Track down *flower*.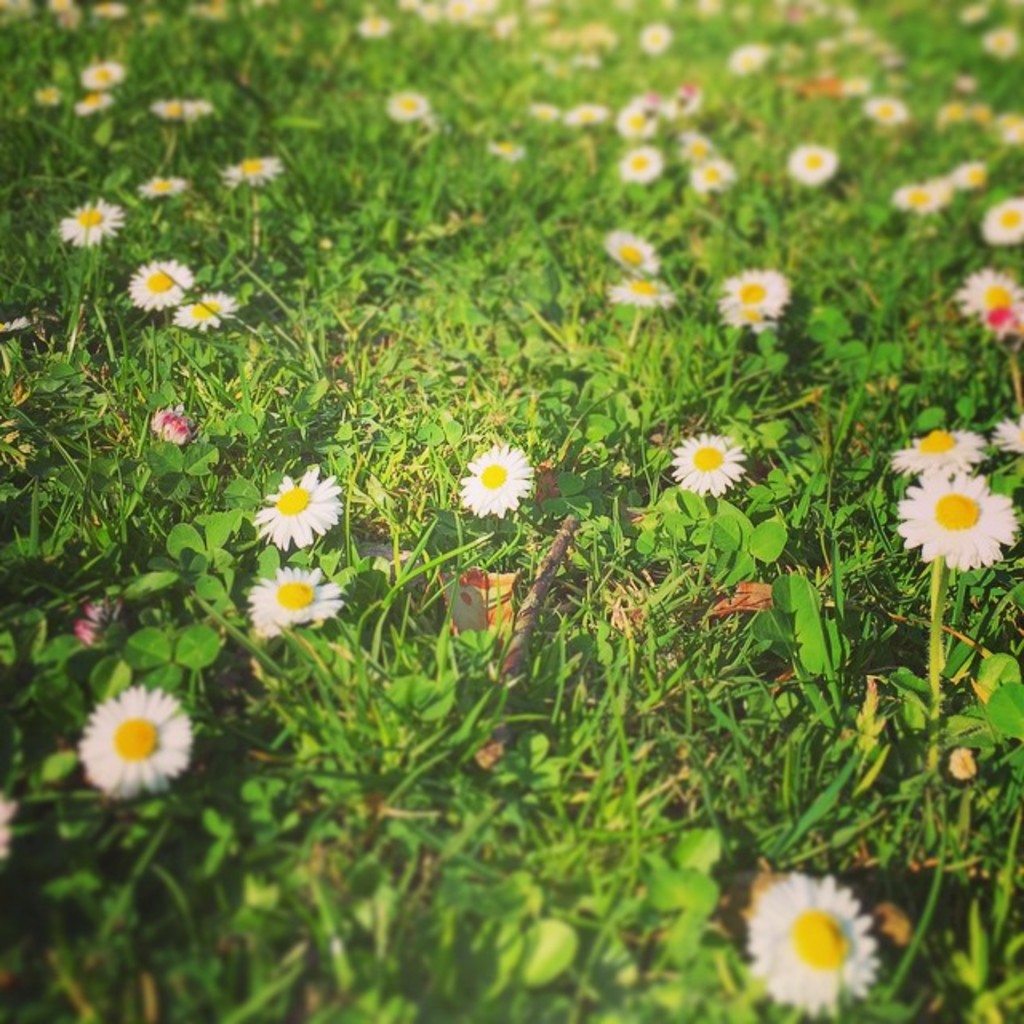
Tracked to (78, 675, 194, 787).
